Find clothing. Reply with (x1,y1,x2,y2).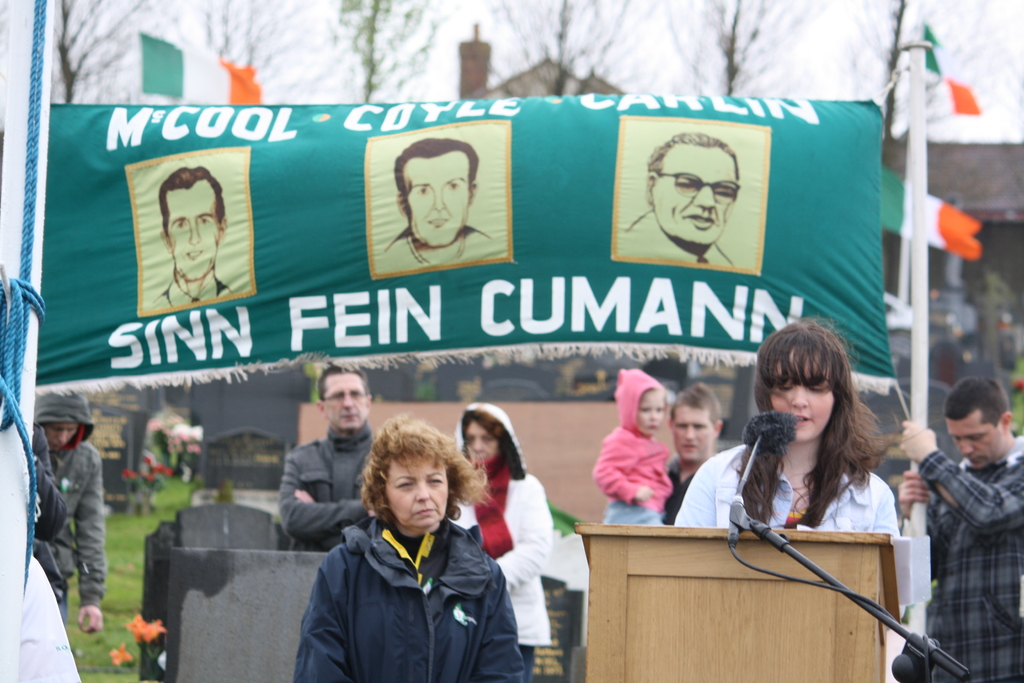
(620,207,732,266).
